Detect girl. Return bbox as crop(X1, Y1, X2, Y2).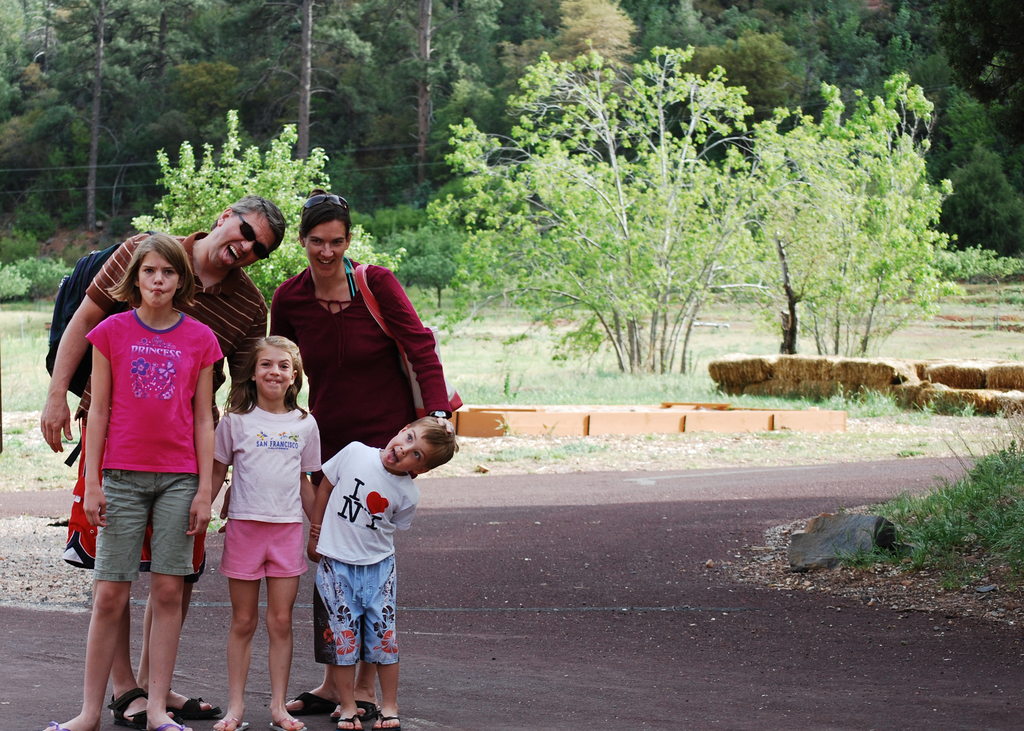
crop(38, 231, 216, 730).
